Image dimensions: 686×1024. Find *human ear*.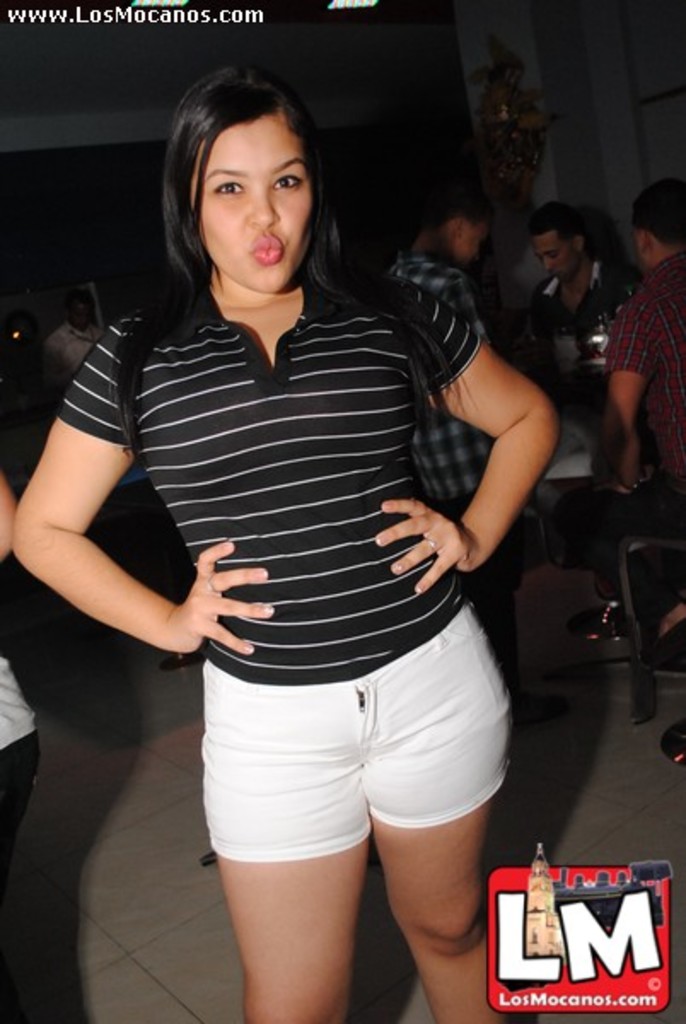
bbox(447, 220, 468, 242).
